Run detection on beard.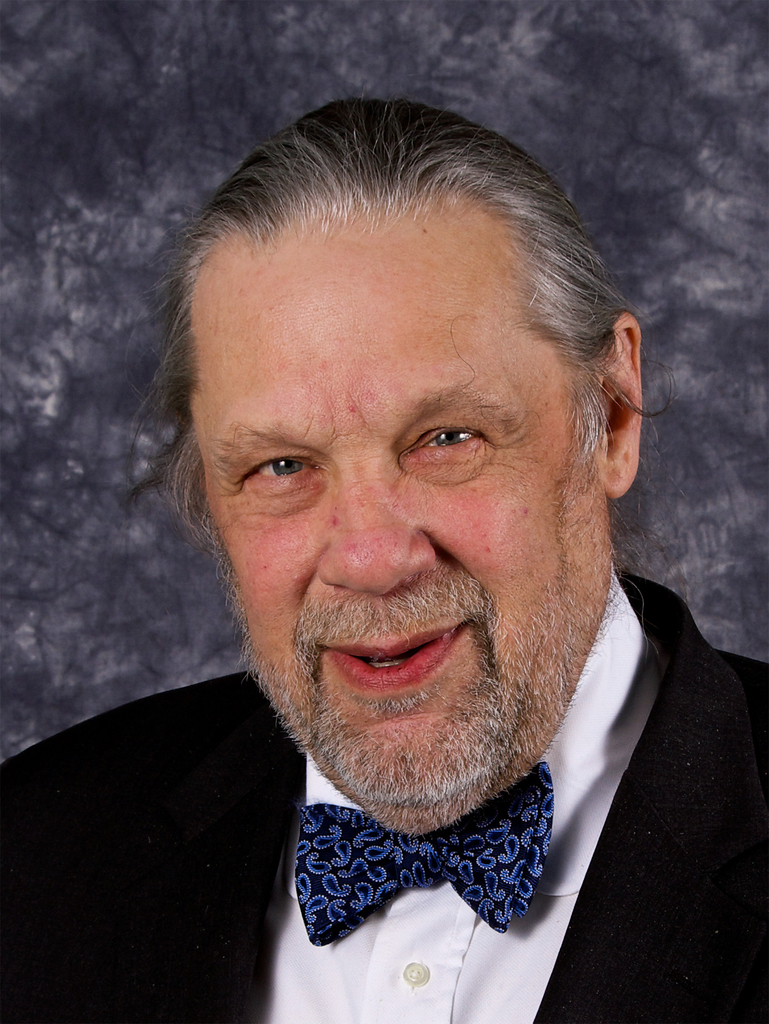
Result: box=[213, 434, 604, 791].
